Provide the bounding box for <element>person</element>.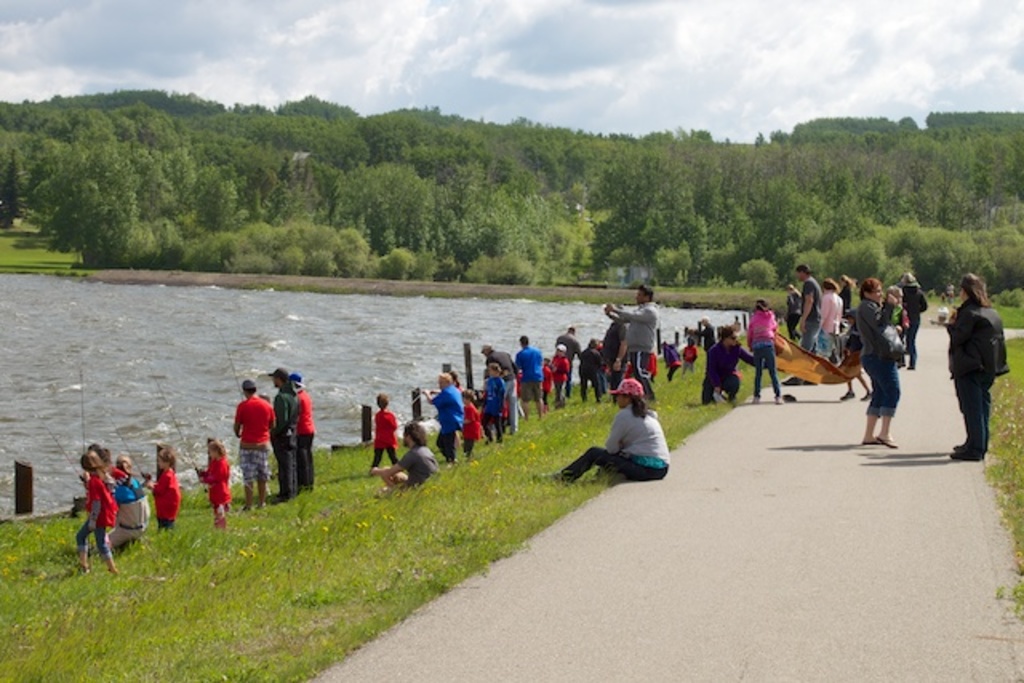
locate(856, 275, 914, 441).
